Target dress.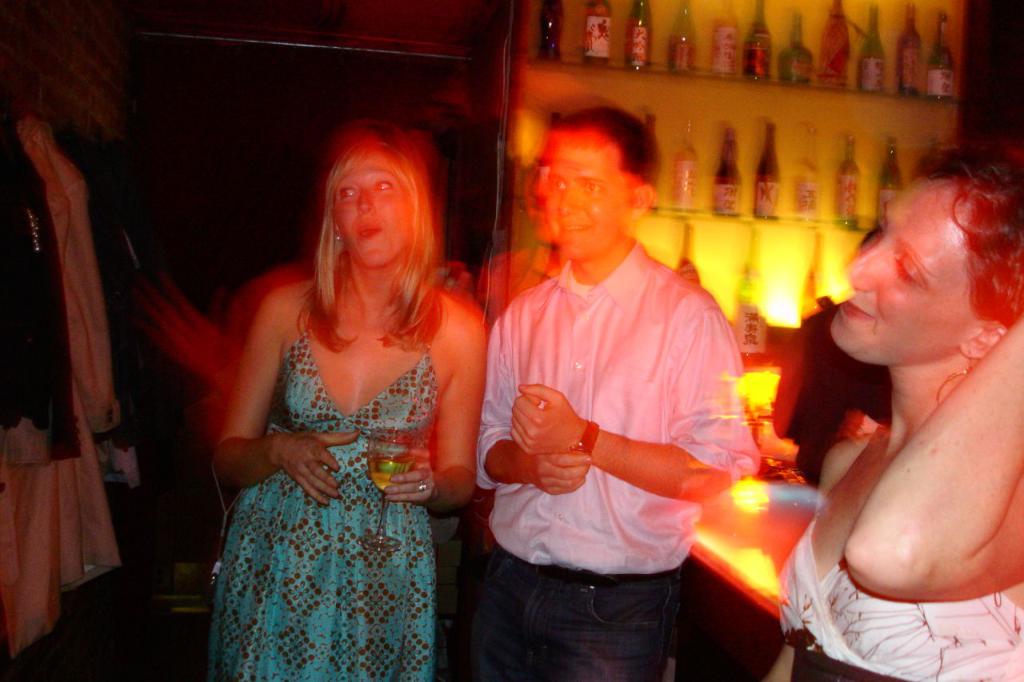
Target region: BBox(781, 499, 1023, 681).
